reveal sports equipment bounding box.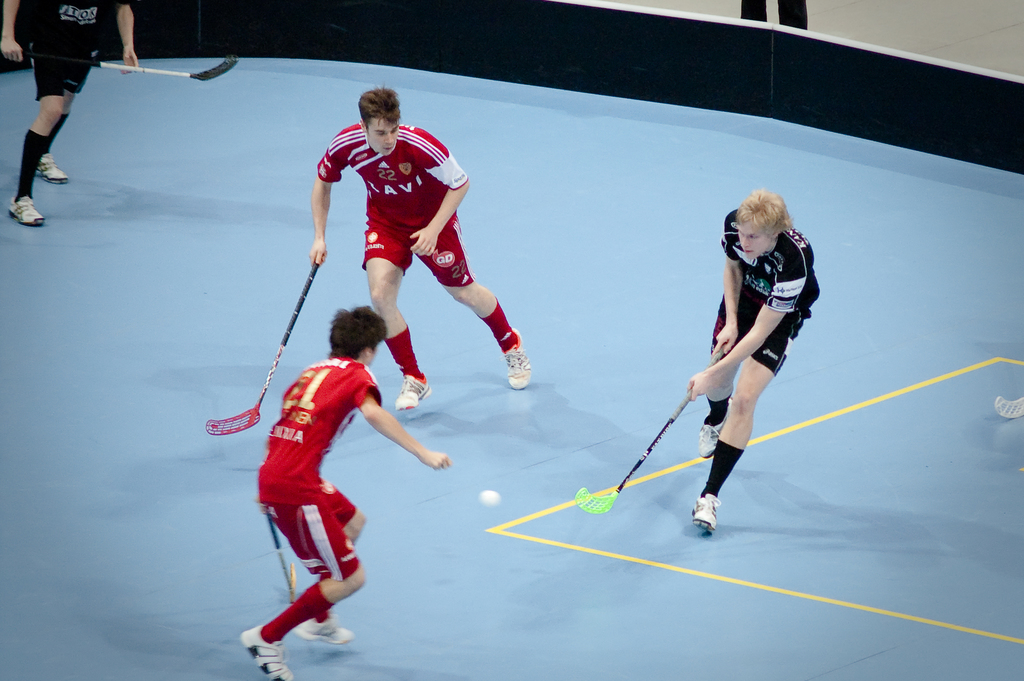
Revealed: [left=700, top=409, right=730, bottom=458].
